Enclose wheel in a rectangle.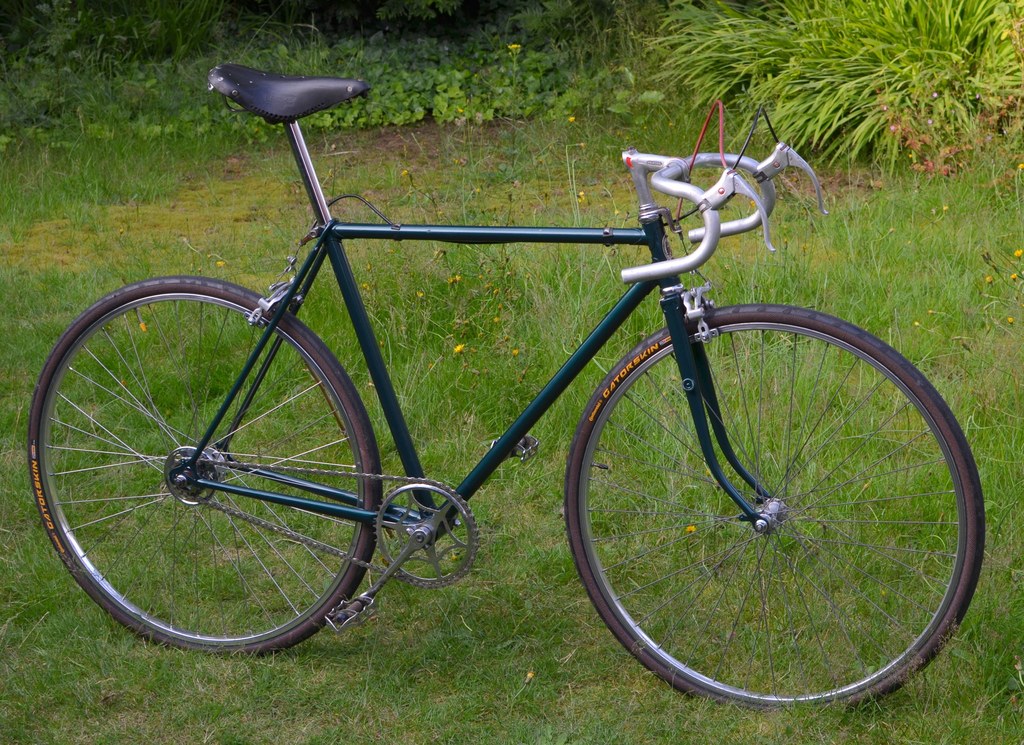
x1=566, y1=300, x2=982, y2=711.
